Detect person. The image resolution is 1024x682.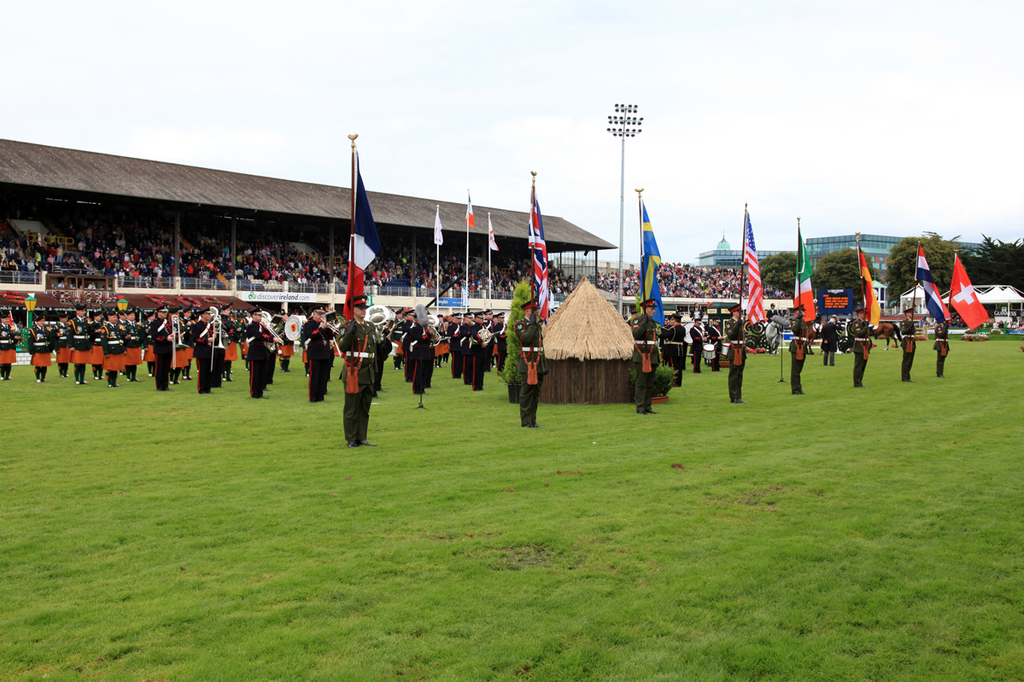
[x1=668, y1=312, x2=685, y2=387].
